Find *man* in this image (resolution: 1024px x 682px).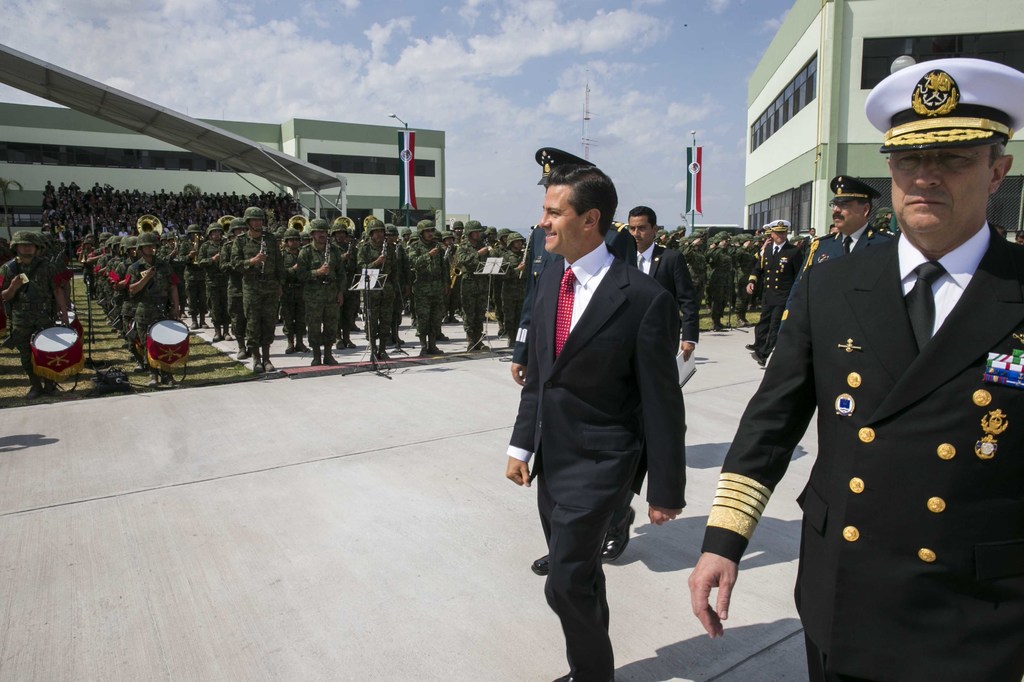
crop(621, 202, 703, 395).
